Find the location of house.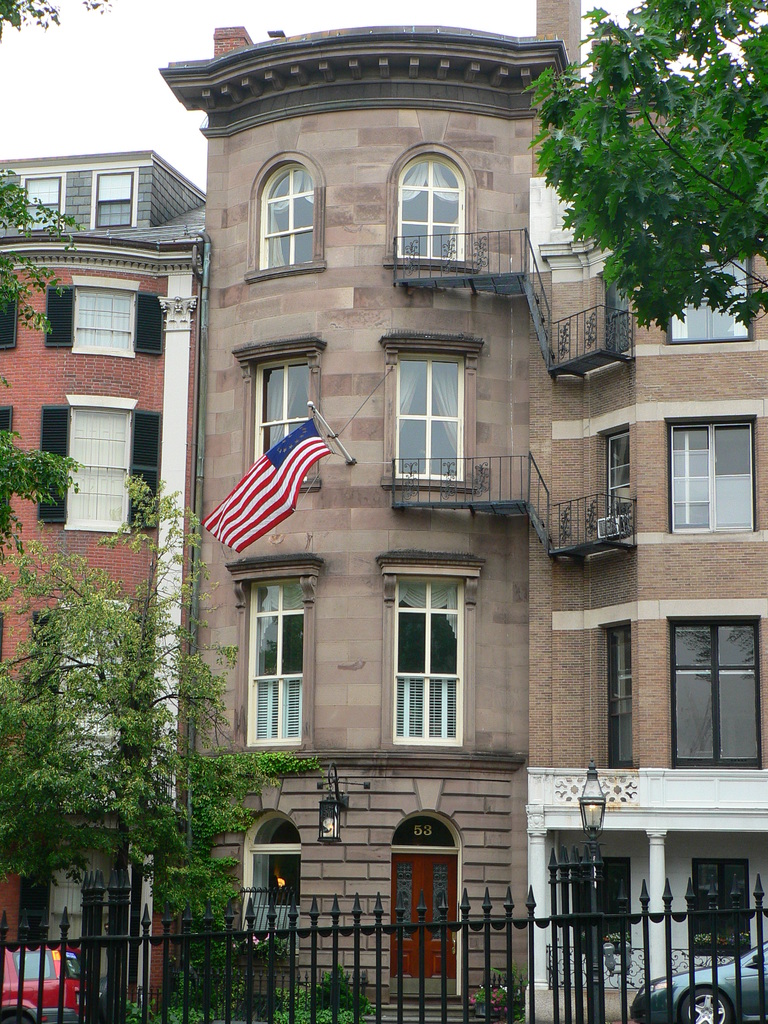
Location: select_region(535, 89, 767, 1023).
